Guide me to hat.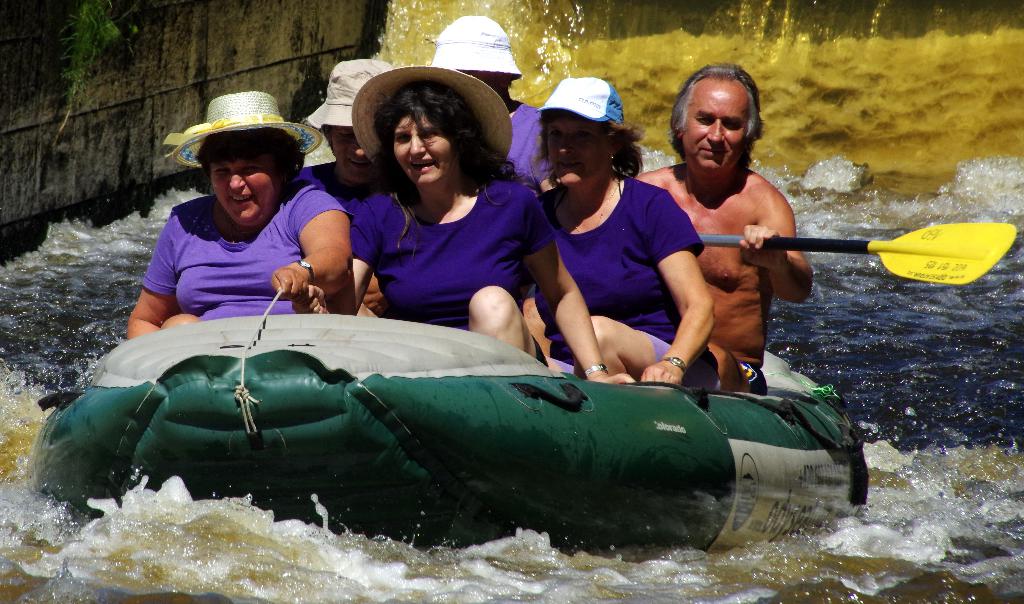
Guidance: <bbox>429, 13, 522, 80</bbox>.
